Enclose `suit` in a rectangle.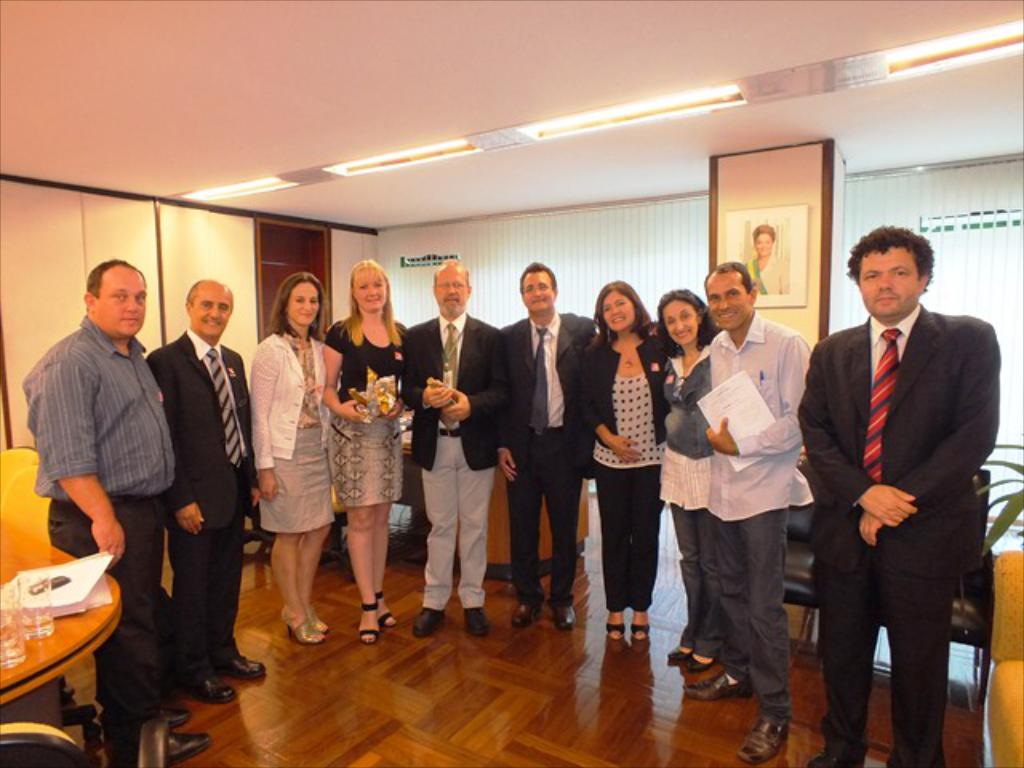
[395,310,509,614].
